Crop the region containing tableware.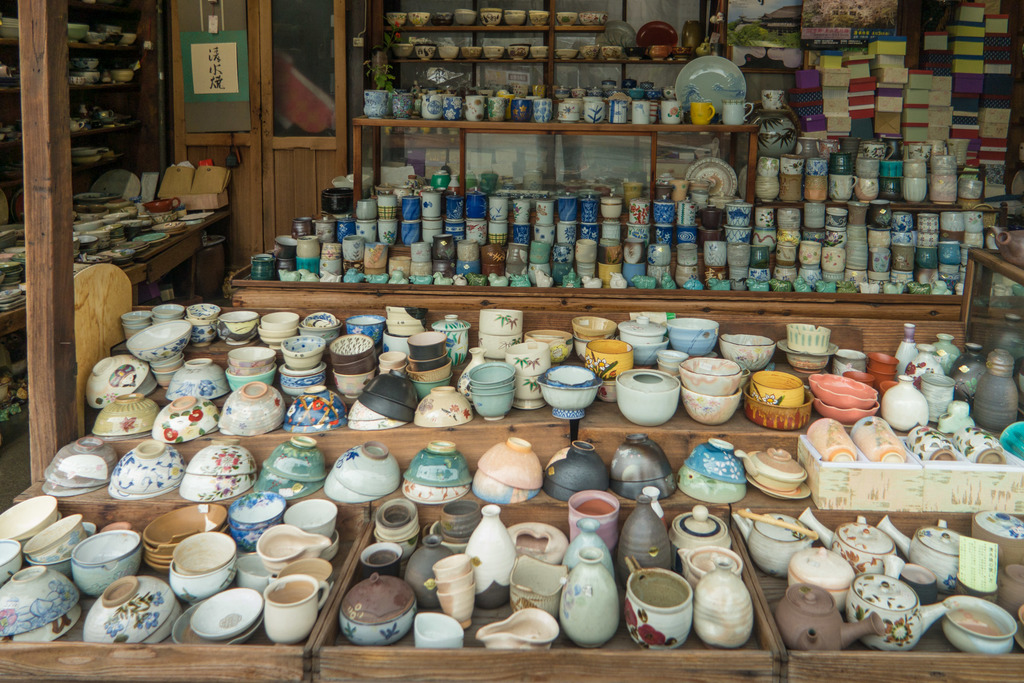
Crop region: 600:262:621:288.
